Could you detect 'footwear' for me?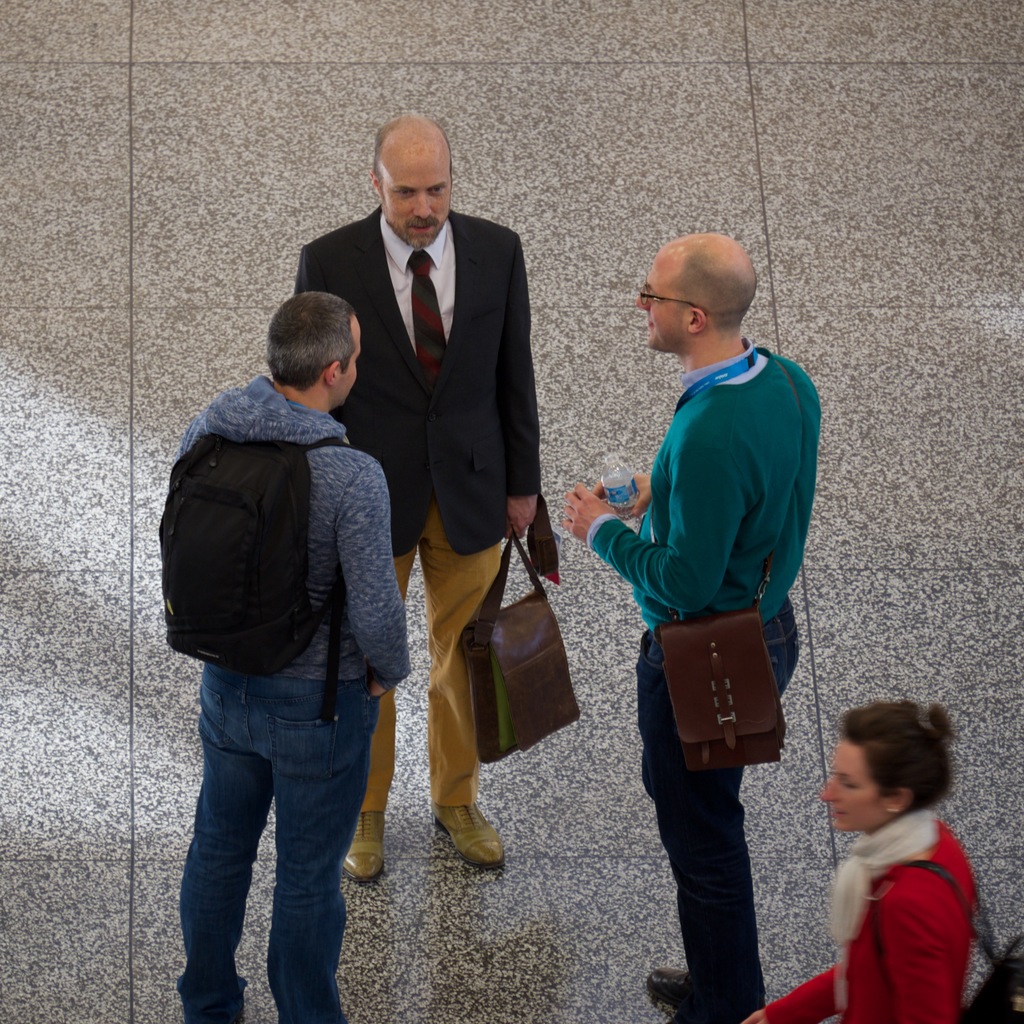
Detection result: detection(428, 779, 516, 899).
